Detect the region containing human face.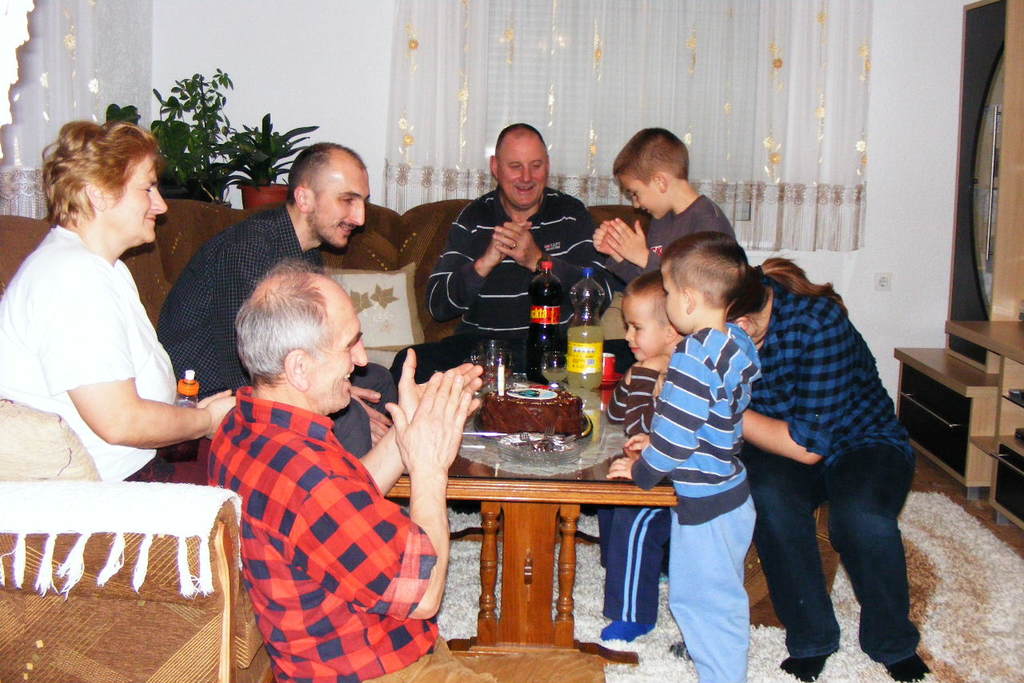
(left=620, top=173, right=661, bottom=214).
